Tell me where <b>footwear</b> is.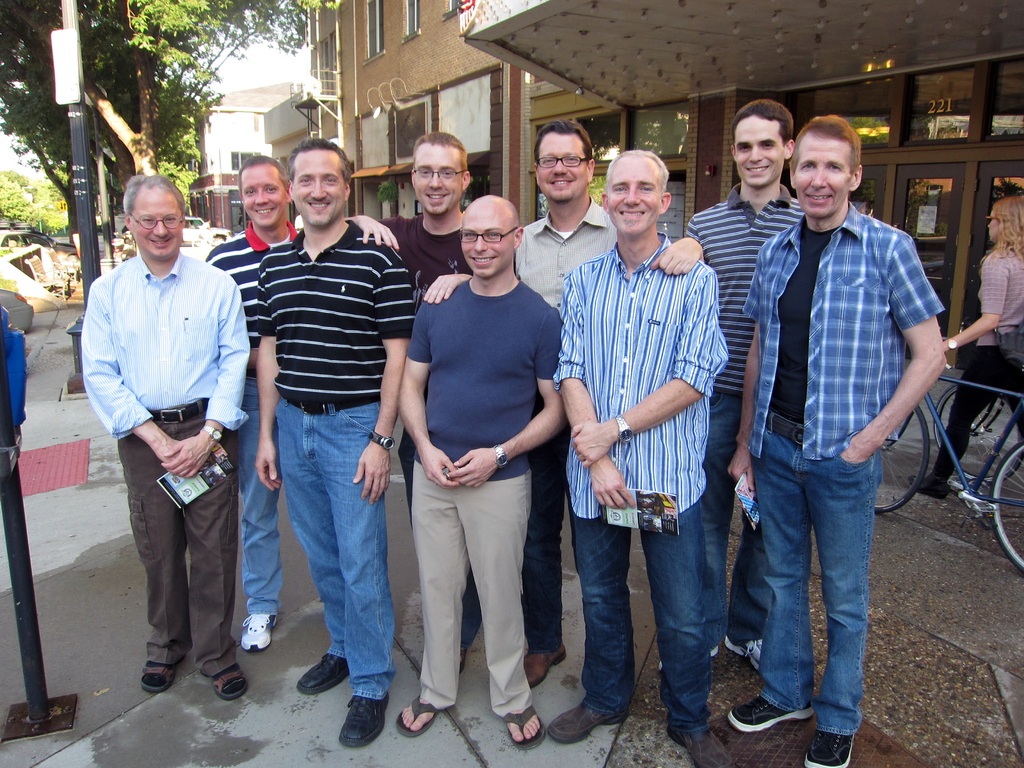
<b>footwear</b> is at (left=798, top=728, right=862, bottom=767).
